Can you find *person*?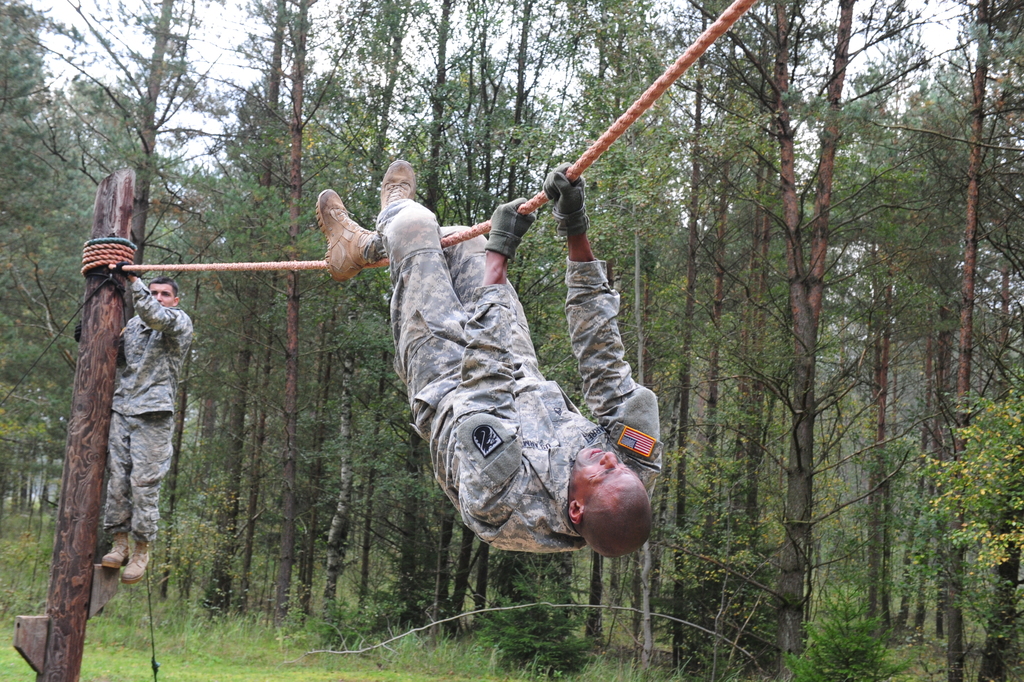
Yes, bounding box: bbox=(316, 159, 660, 553).
